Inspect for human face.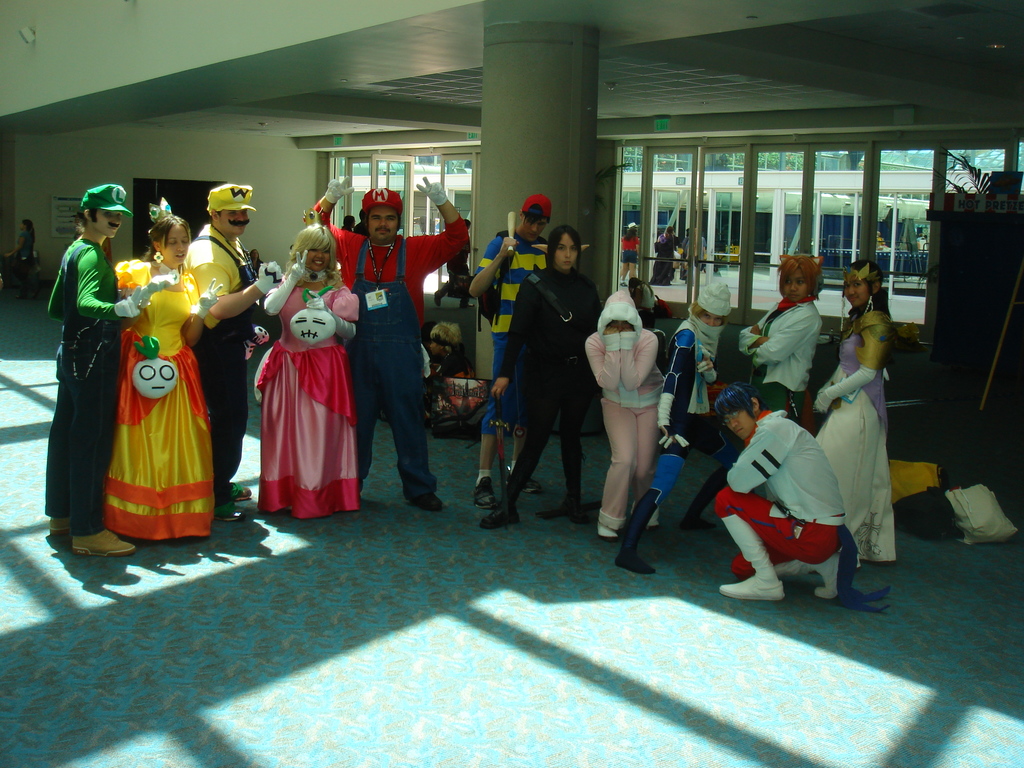
Inspection: [left=844, top=277, right=871, bottom=309].
